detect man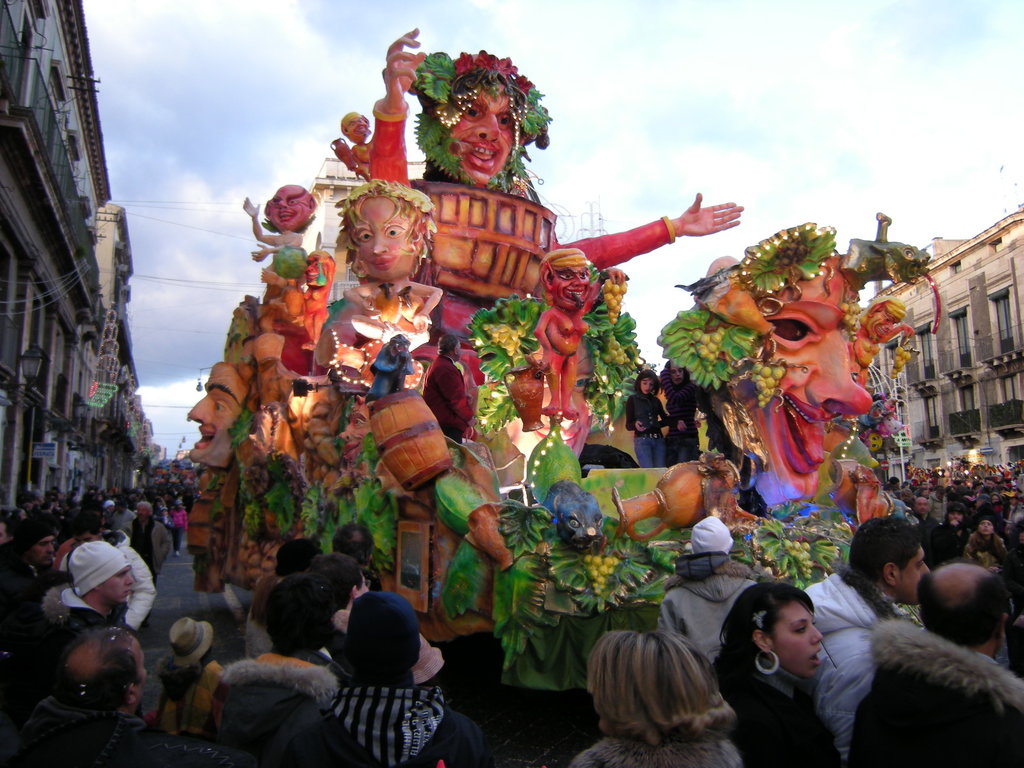
x1=801, y1=519, x2=930, y2=759
